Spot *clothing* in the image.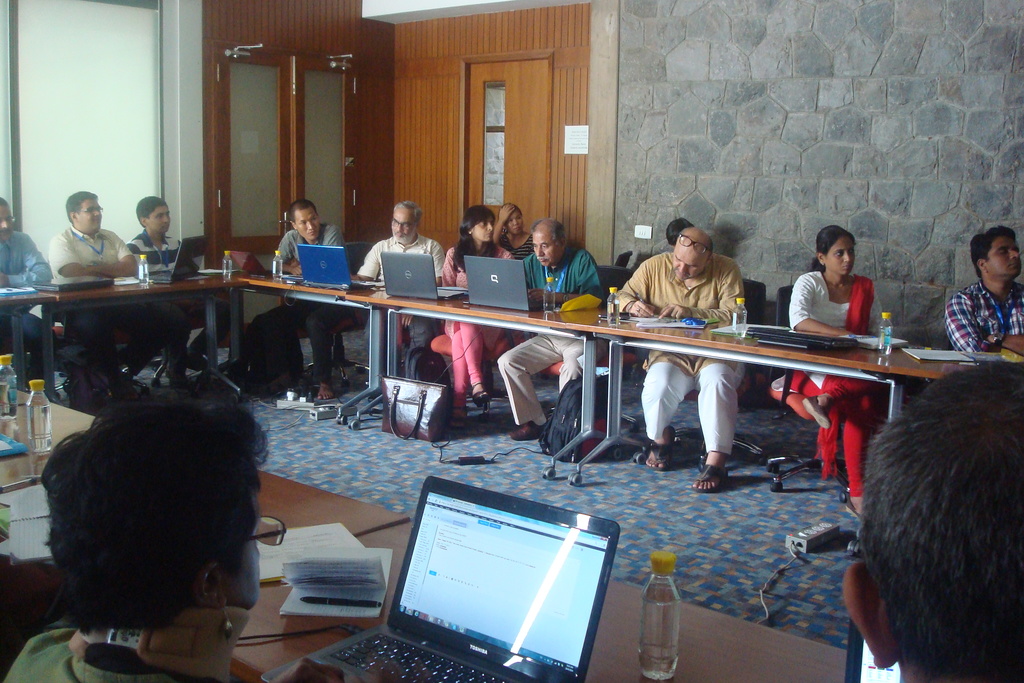
*clothing* found at 789/269/892/495.
